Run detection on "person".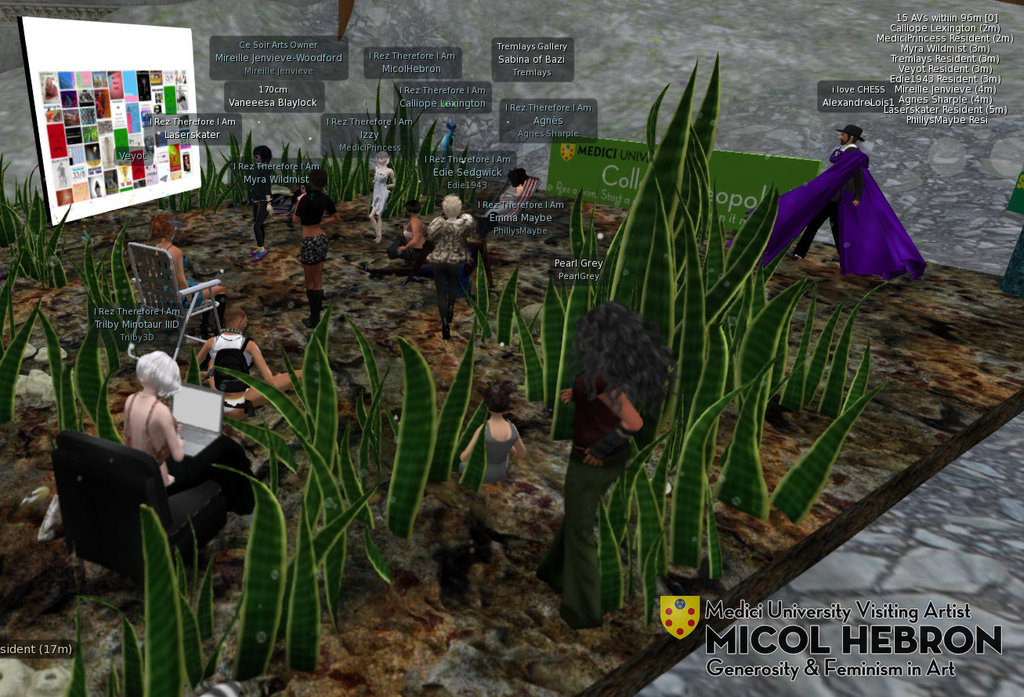
Result: (x1=418, y1=190, x2=481, y2=340).
